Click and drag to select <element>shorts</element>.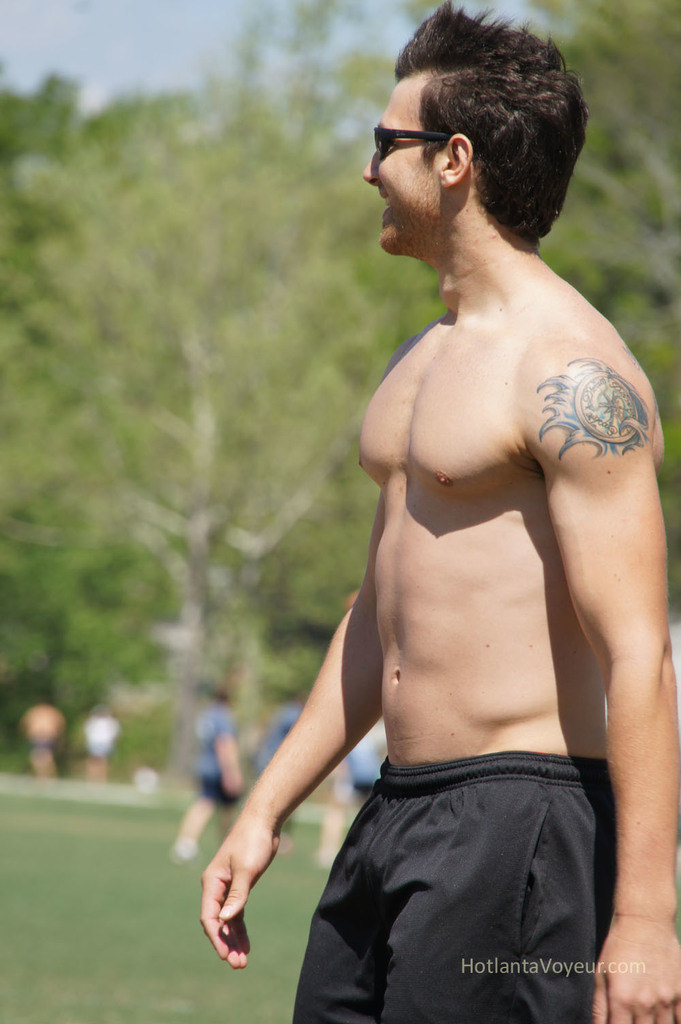
Selection: {"left": 336, "top": 765, "right": 599, "bottom": 987}.
